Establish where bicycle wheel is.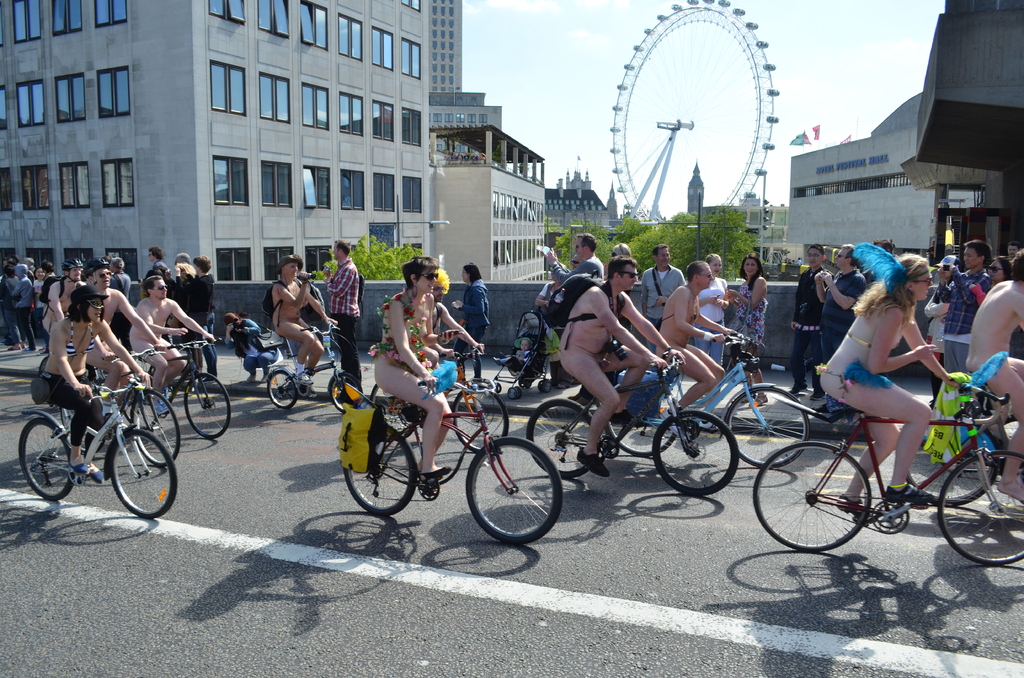
Established at [590,372,680,458].
